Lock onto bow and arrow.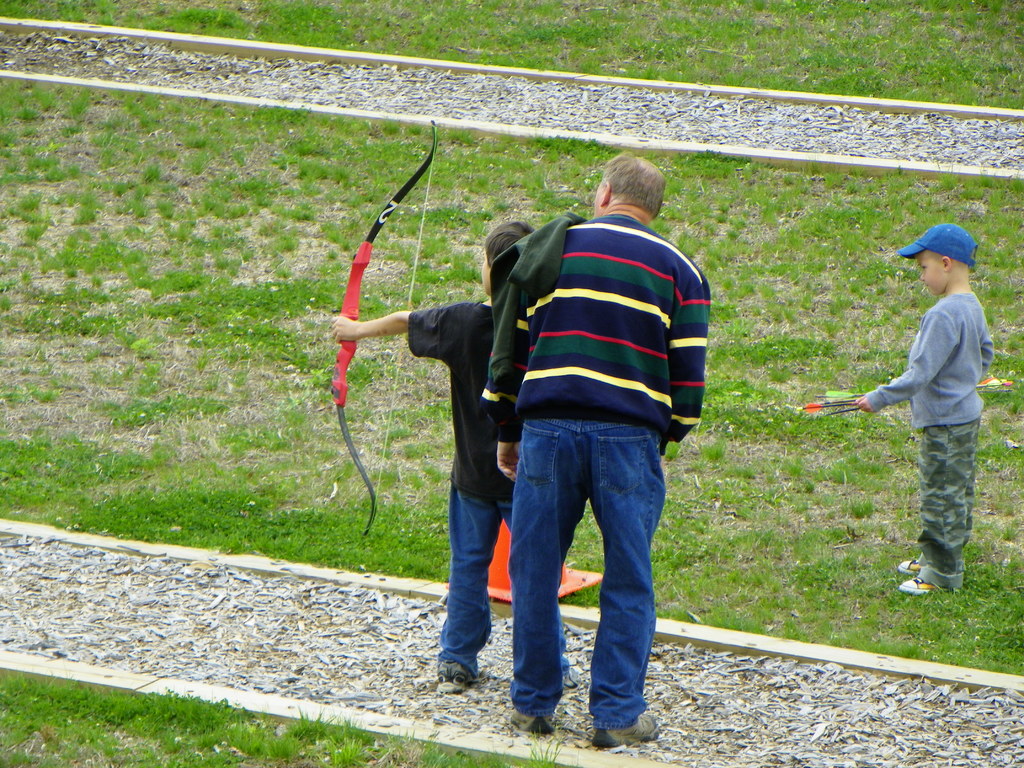
Locked: [796, 383, 1016, 425].
